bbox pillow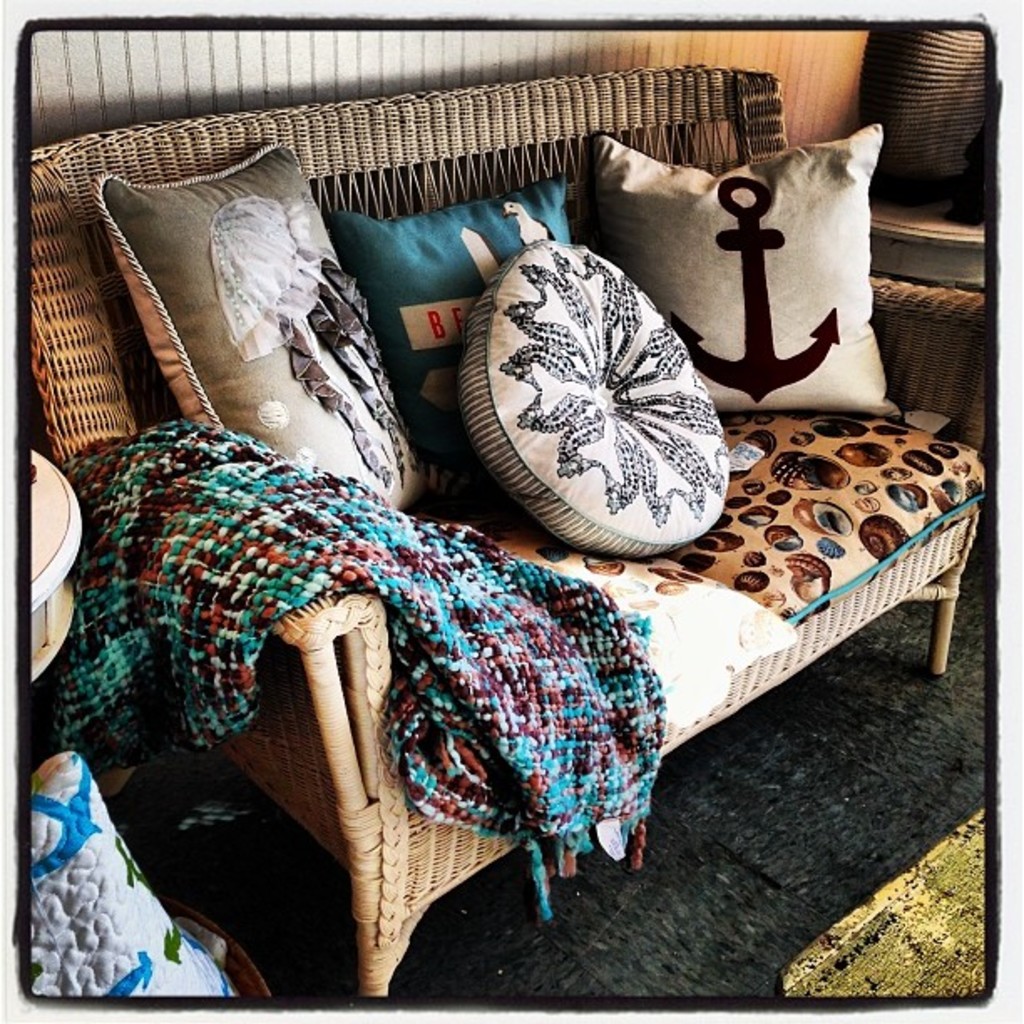
[306,184,584,495]
